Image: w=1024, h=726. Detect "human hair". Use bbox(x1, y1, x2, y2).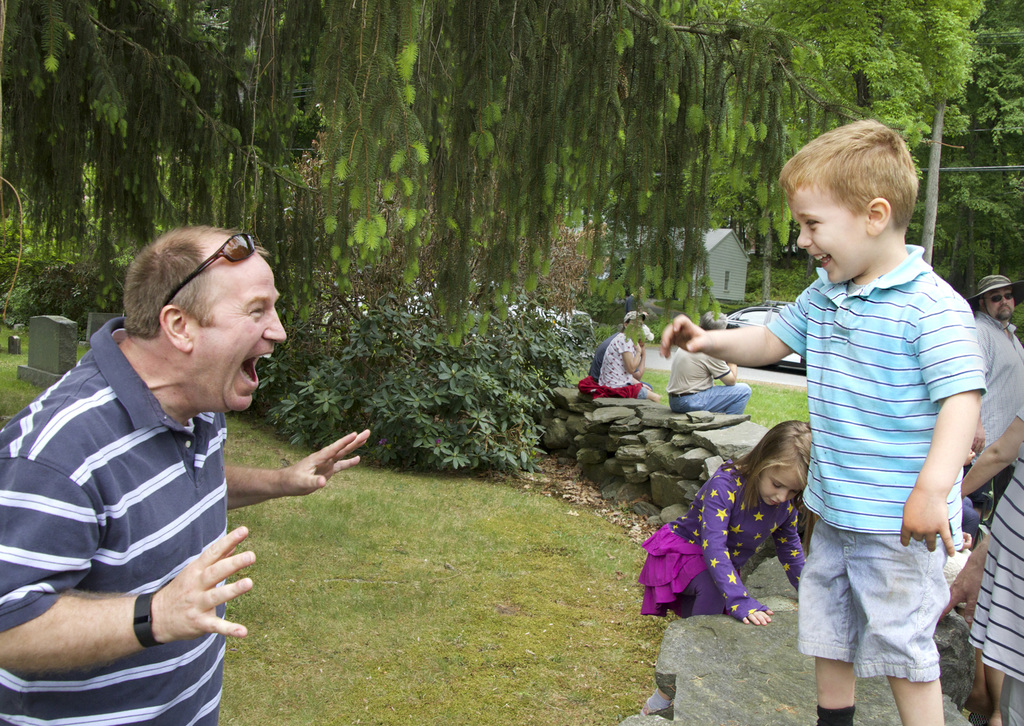
bbox(752, 434, 823, 540).
